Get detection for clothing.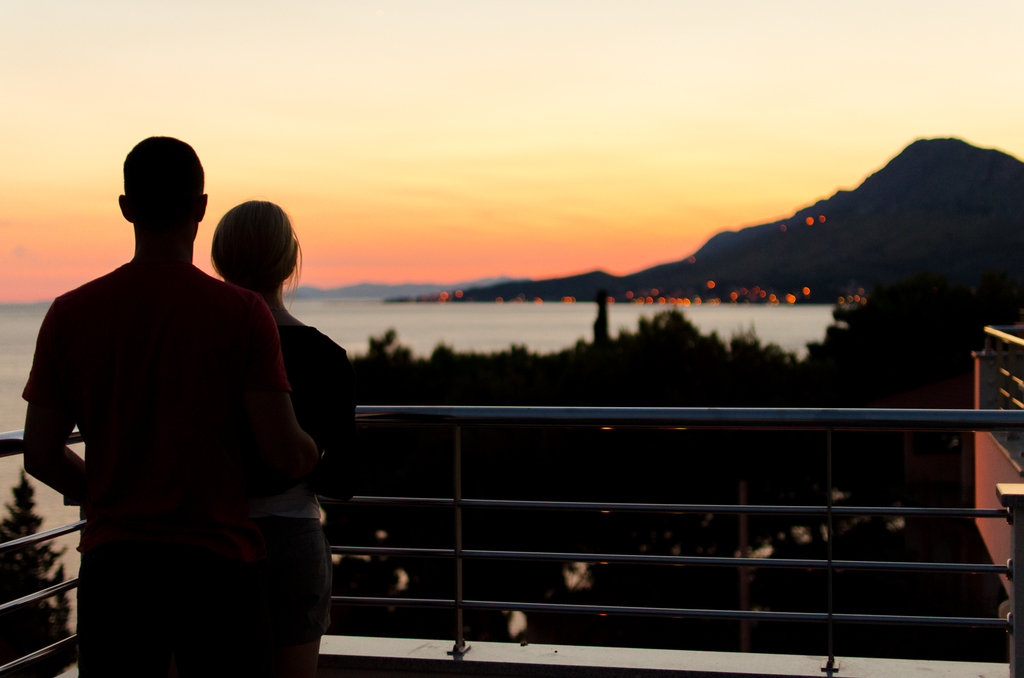
Detection: (x1=24, y1=257, x2=293, y2=677).
